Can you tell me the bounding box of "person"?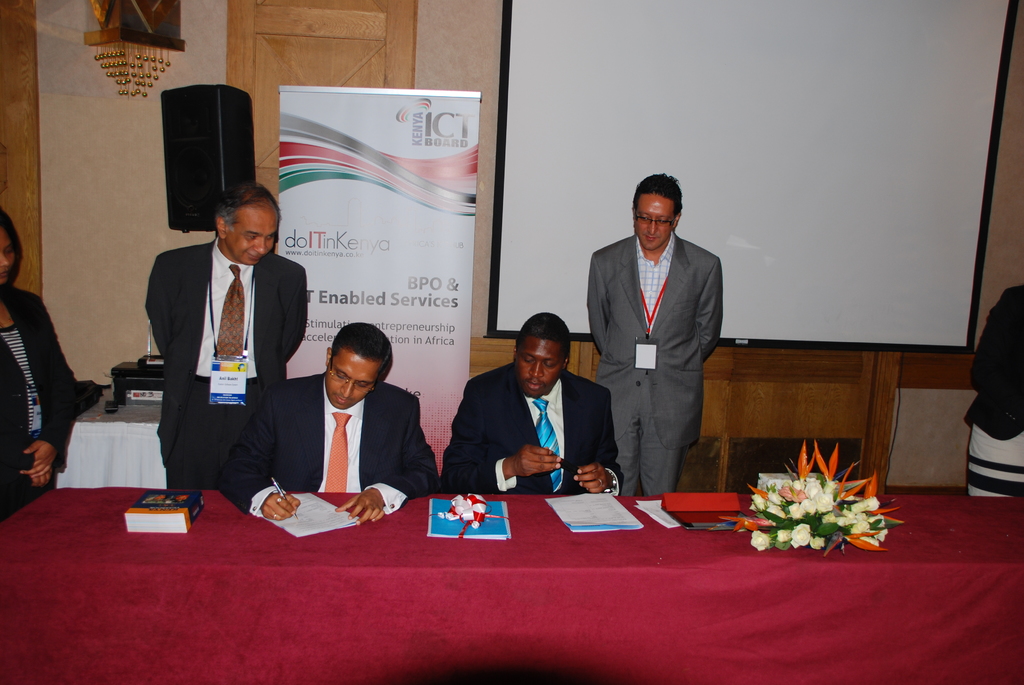
[x1=0, y1=212, x2=72, y2=526].
